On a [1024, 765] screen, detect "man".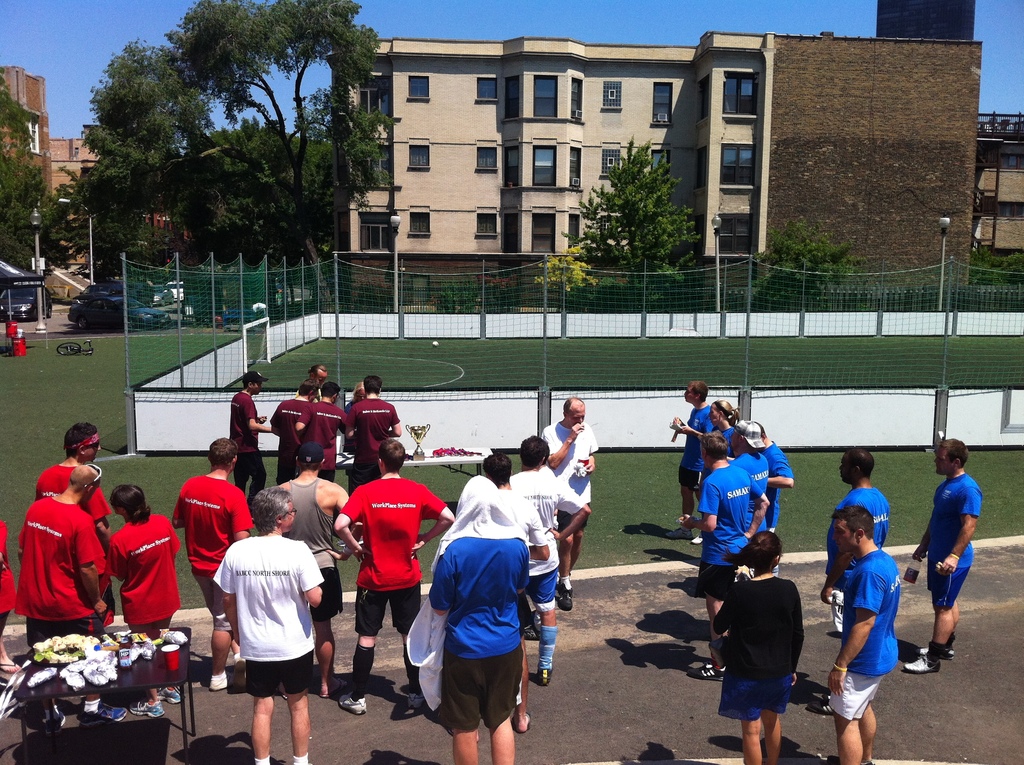
x1=543 y1=394 x2=602 y2=603.
